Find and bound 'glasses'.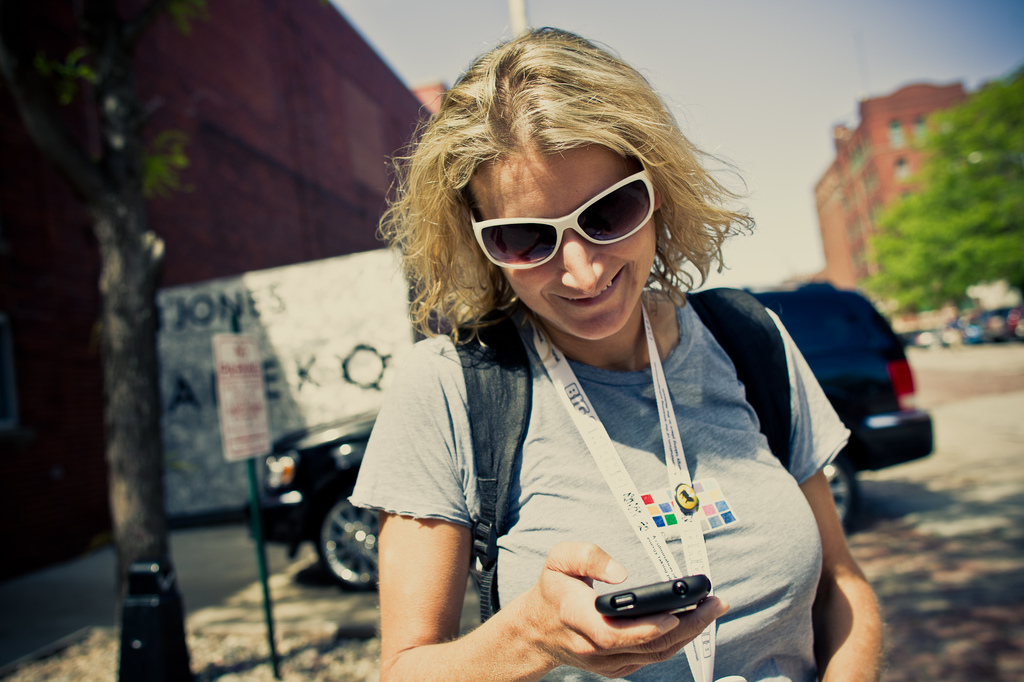
Bound: {"left": 465, "top": 155, "right": 666, "bottom": 283}.
